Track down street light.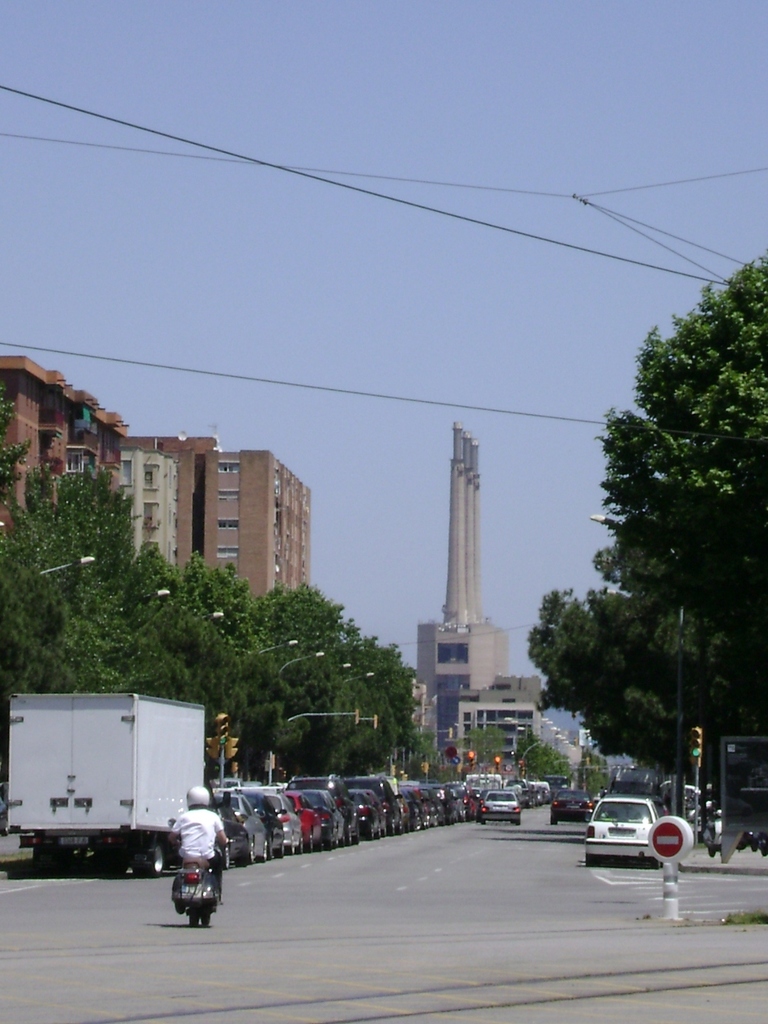
Tracked to detection(39, 552, 95, 572).
